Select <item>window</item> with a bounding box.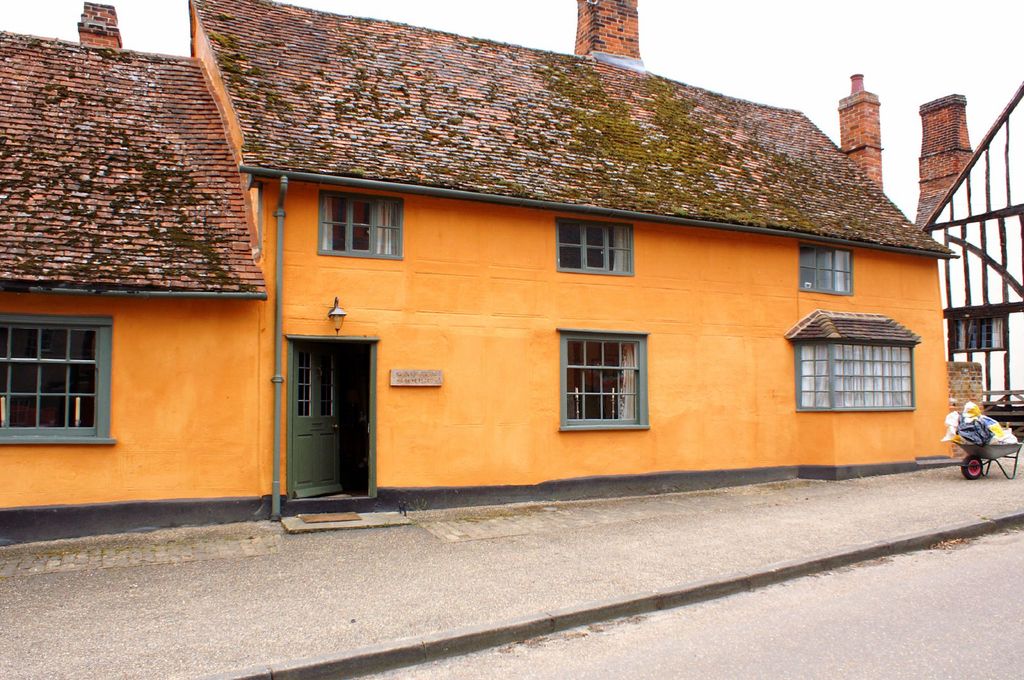
(321, 193, 402, 258).
